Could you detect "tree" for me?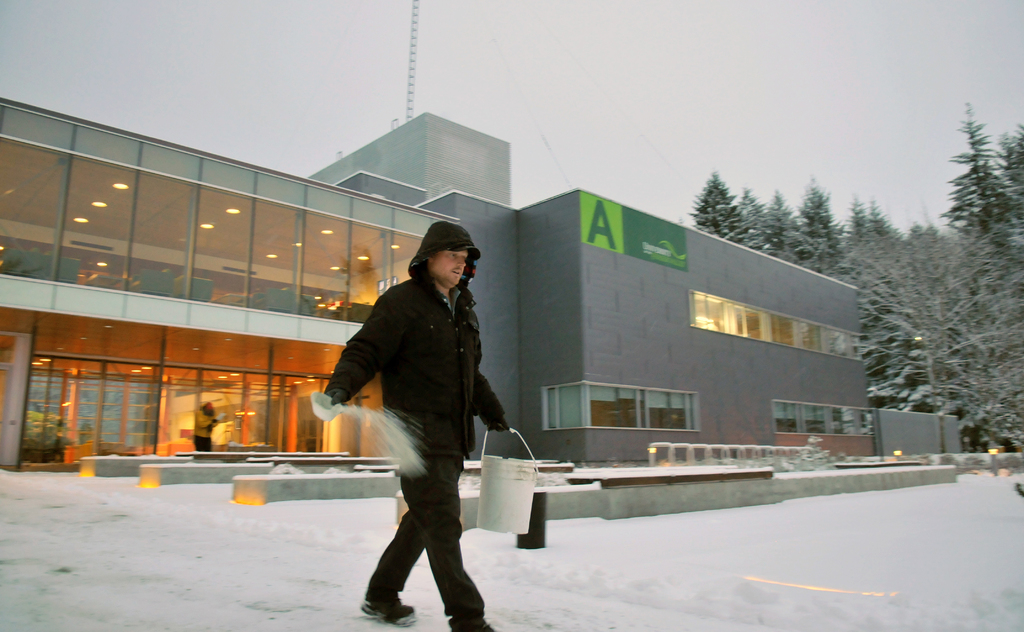
Detection result: 687 171 748 242.
